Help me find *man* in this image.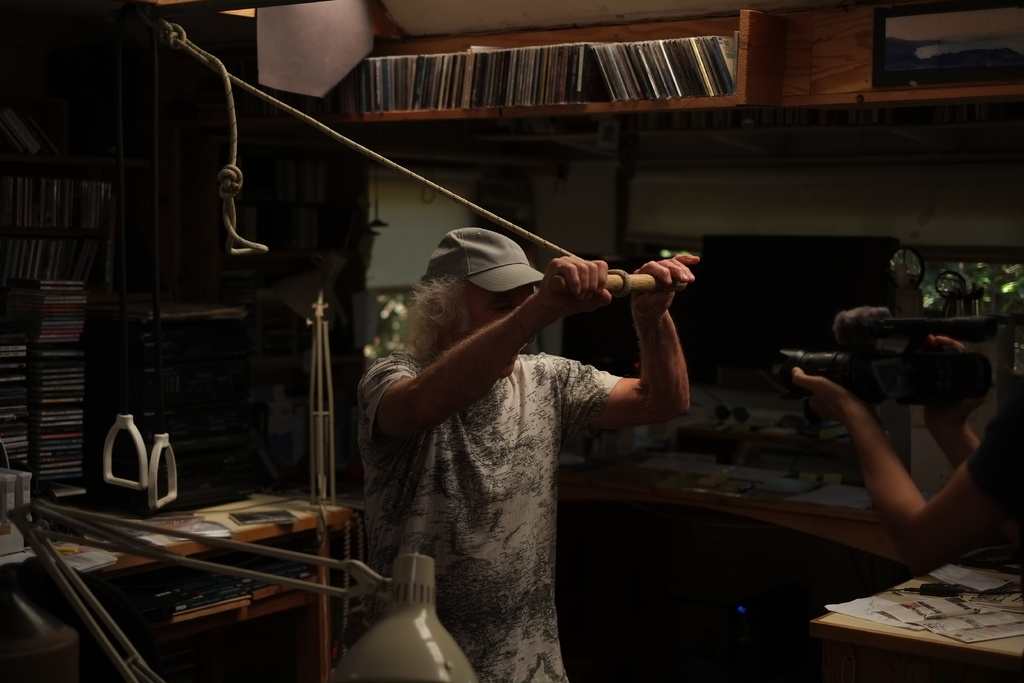
Found it: [left=360, top=226, right=700, bottom=682].
